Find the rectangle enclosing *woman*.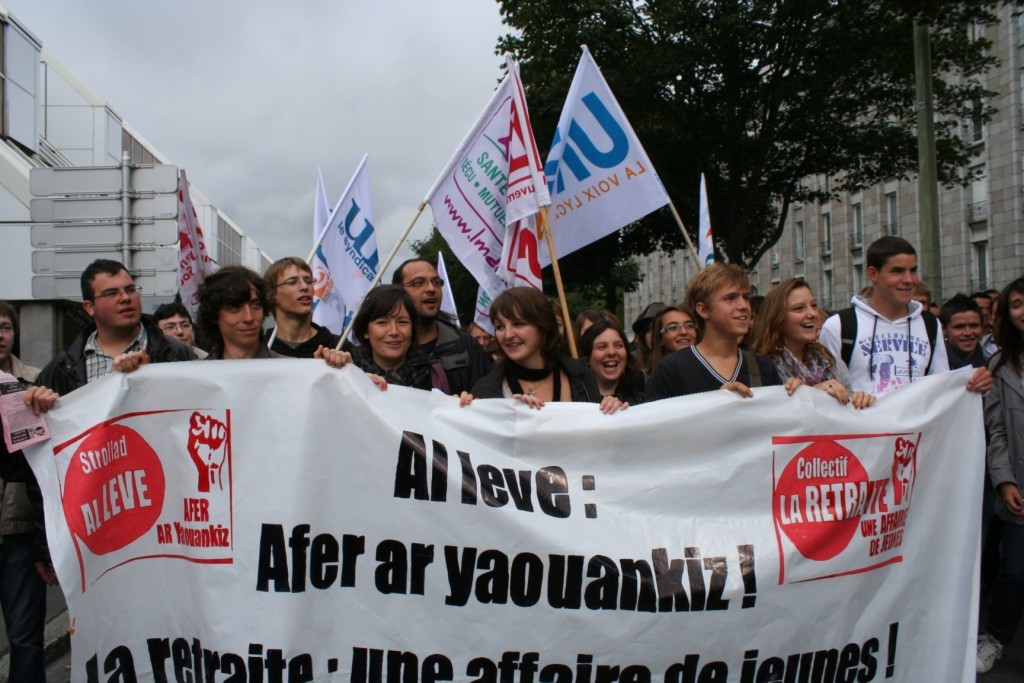
l=470, t=284, r=634, b=412.
